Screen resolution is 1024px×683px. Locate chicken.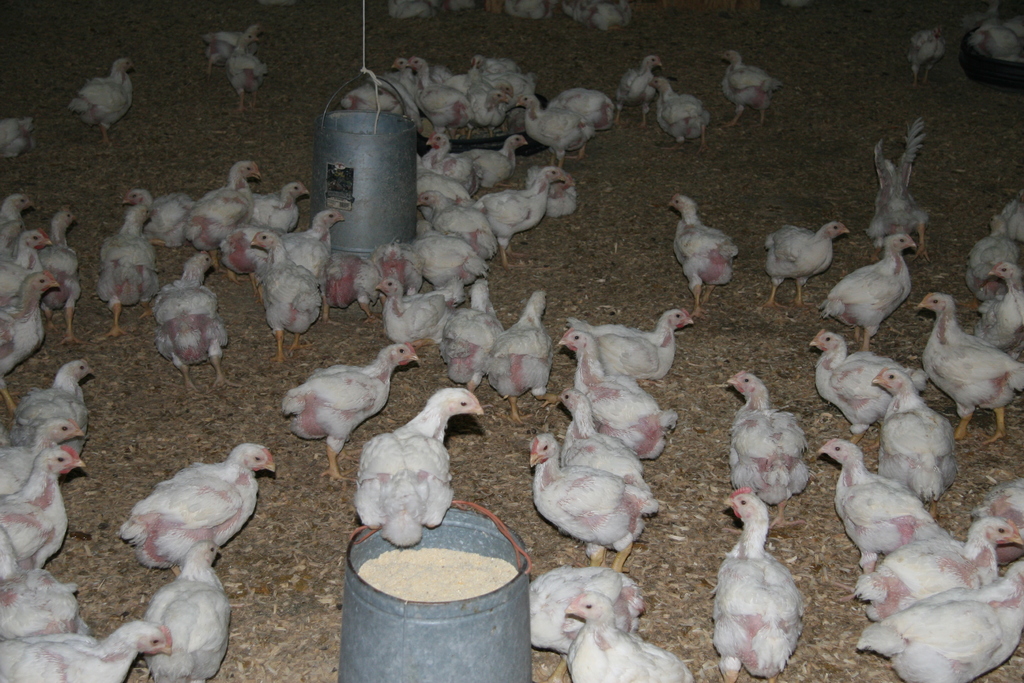
[left=529, top=427, right=654, bottom=563].
